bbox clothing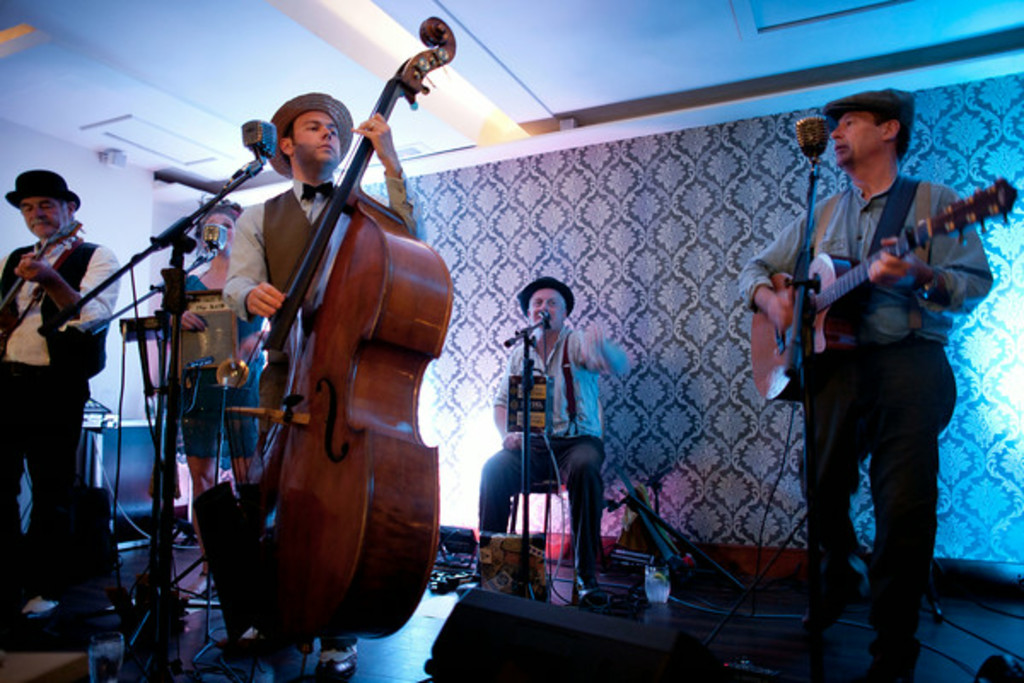
[left=172, top=258, right=273, bottom=454]
